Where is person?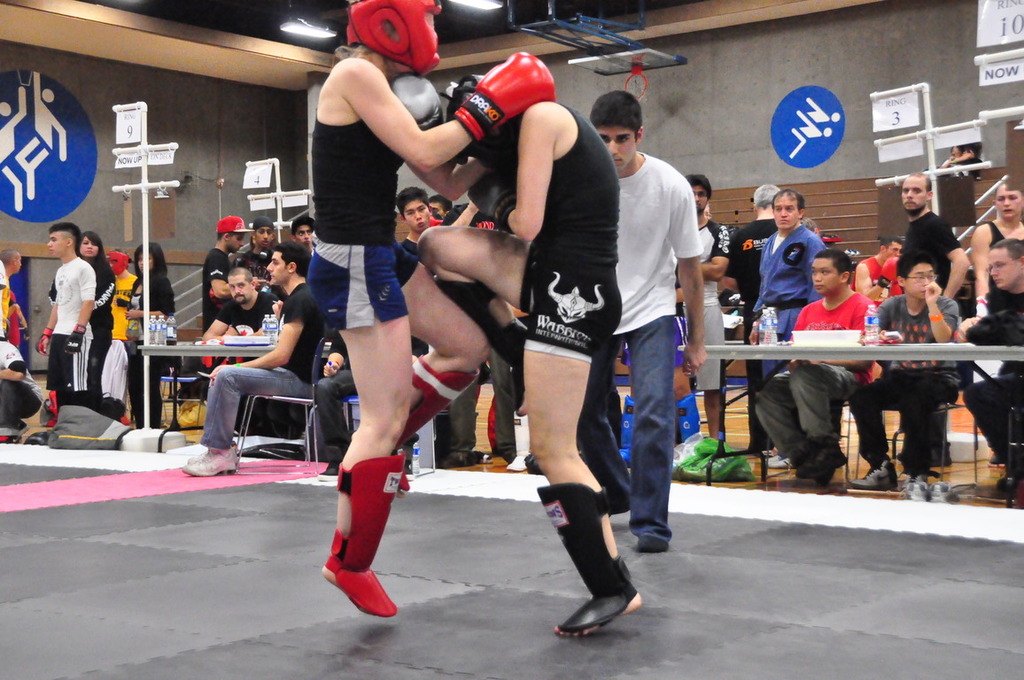
{"x1": 393, "y1": 78, "x2": 639, "y2": 637}.
